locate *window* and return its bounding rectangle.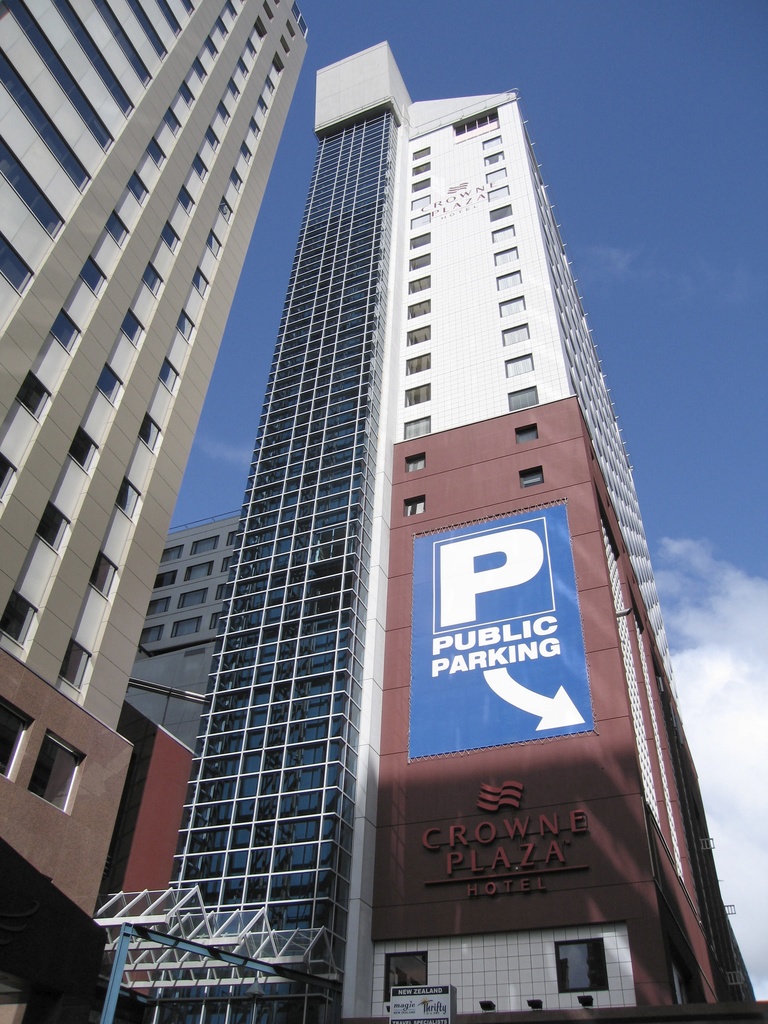
detection(227, 533, 239, 545).
